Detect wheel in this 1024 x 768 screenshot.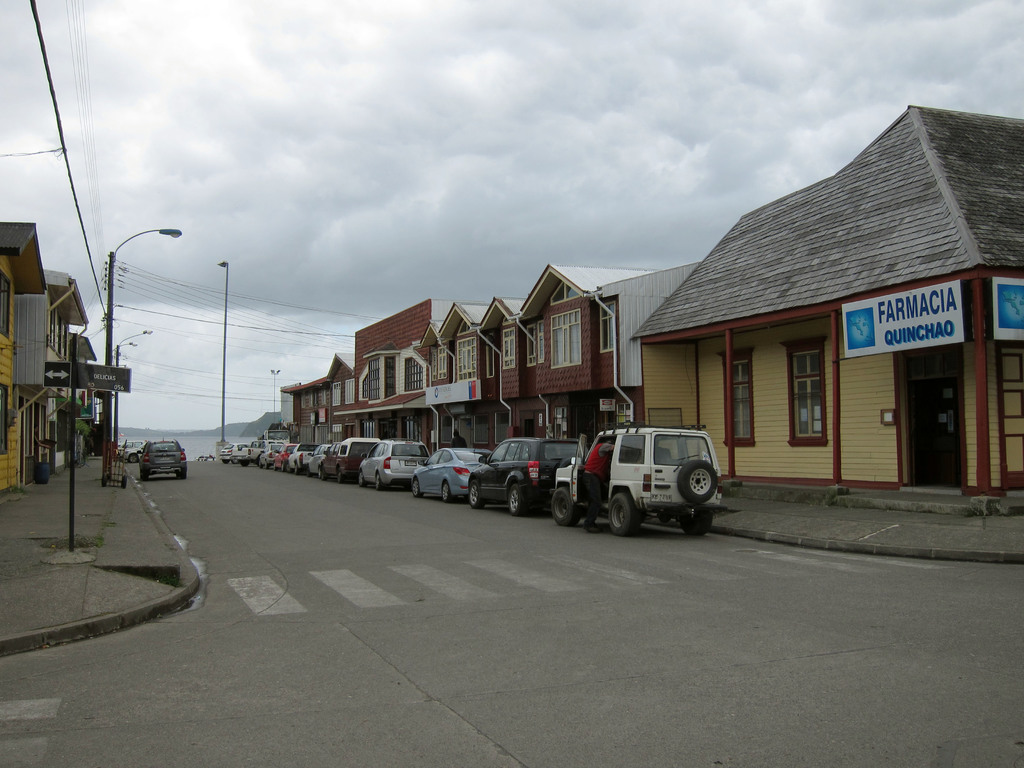
Detection: (678,509,713,534).
